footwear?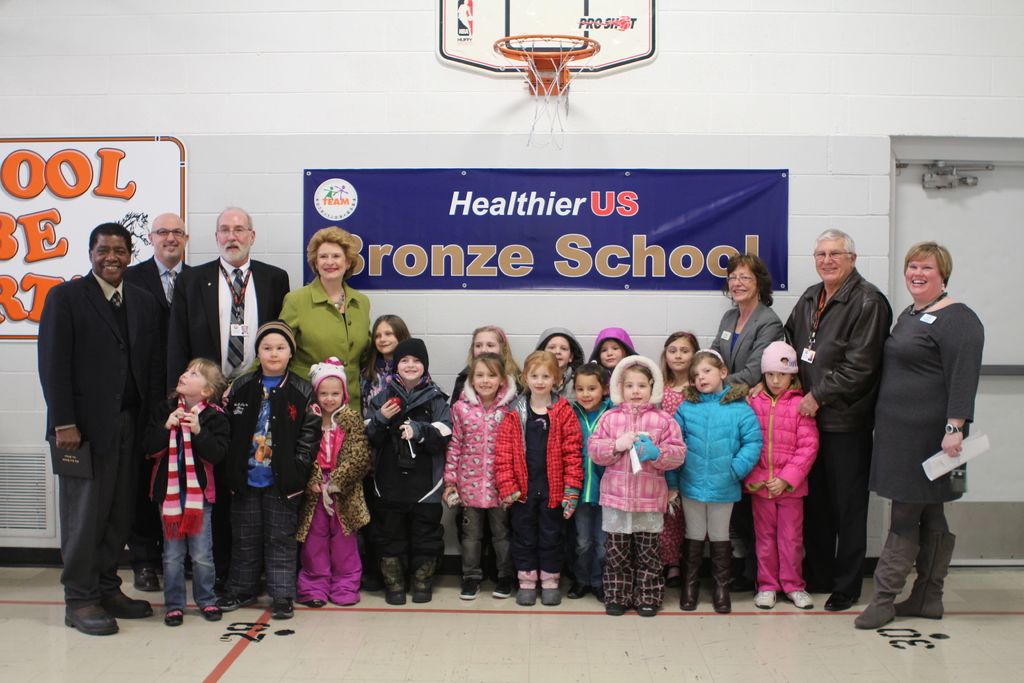
[516, 584, 538, 607]
